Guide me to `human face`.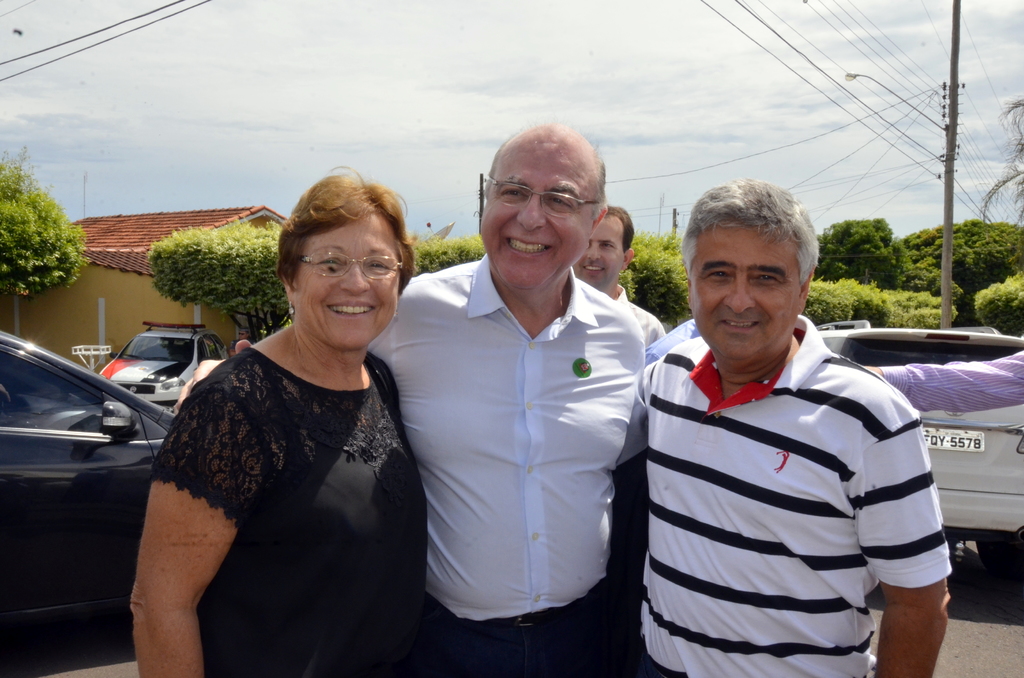
Guidance: locate(576, 213, 627, 291).
